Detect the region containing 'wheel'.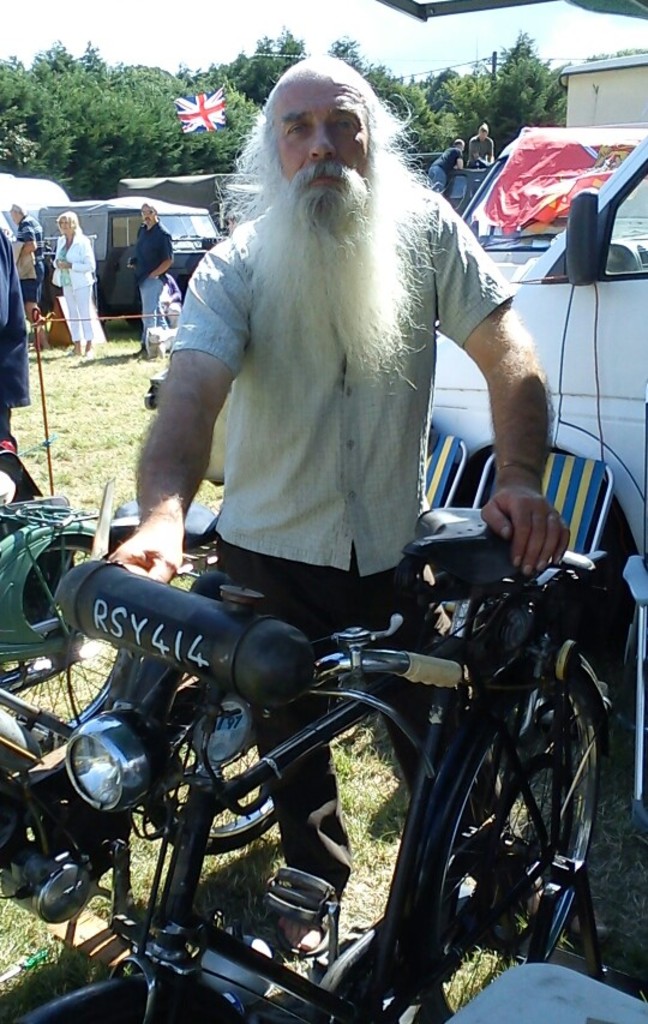
pyautogui.locateOnScreen(146, 655, 282, 844).
